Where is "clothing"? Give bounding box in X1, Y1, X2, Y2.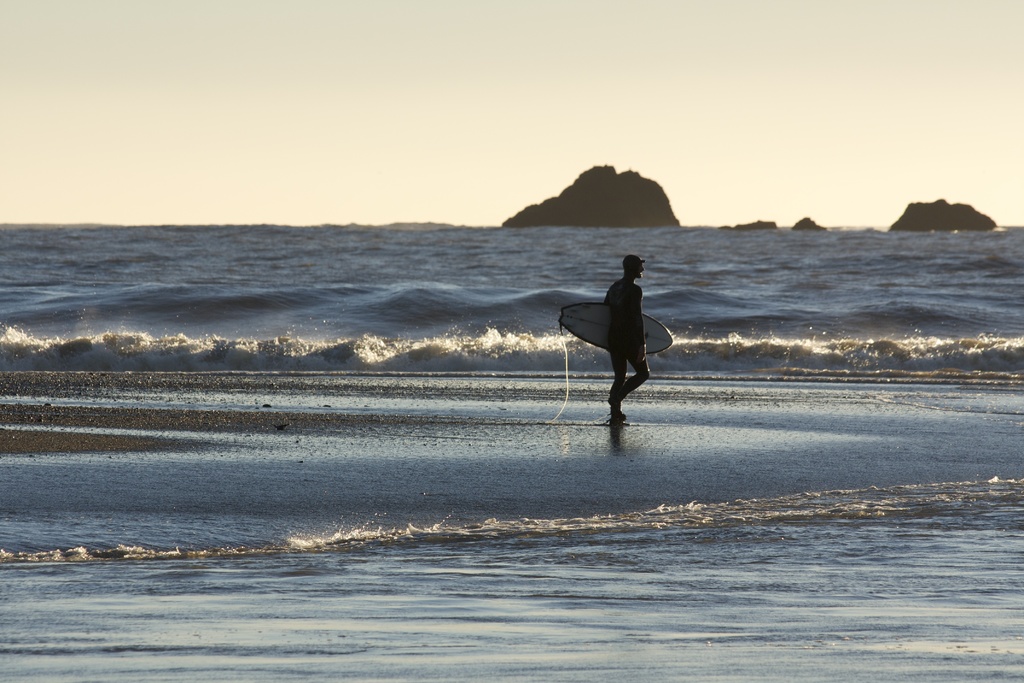
616, 276, 659, 412.
